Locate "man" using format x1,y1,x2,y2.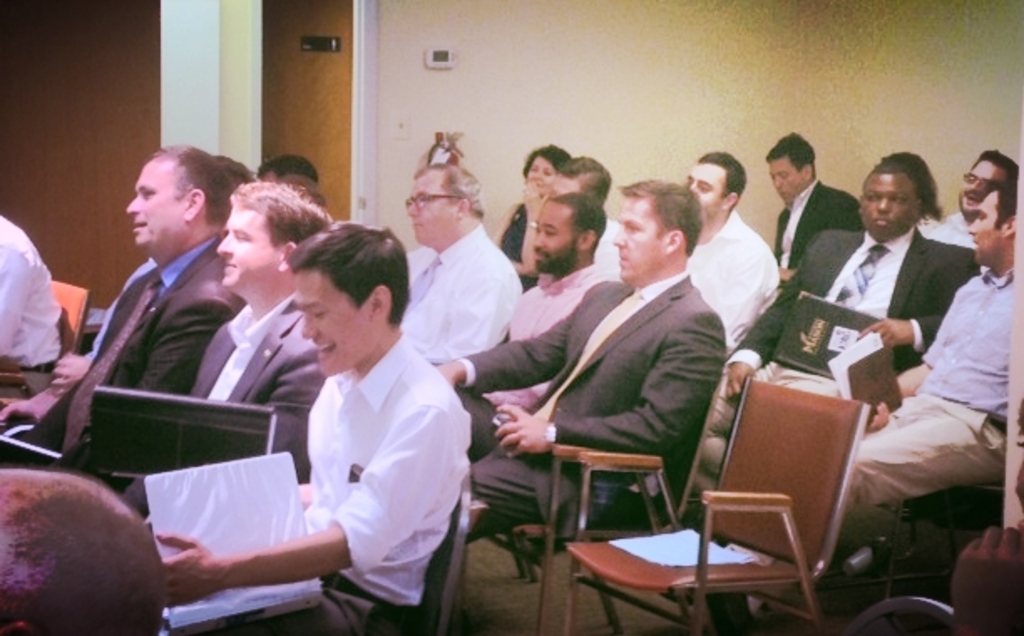
397,166,530,365.
